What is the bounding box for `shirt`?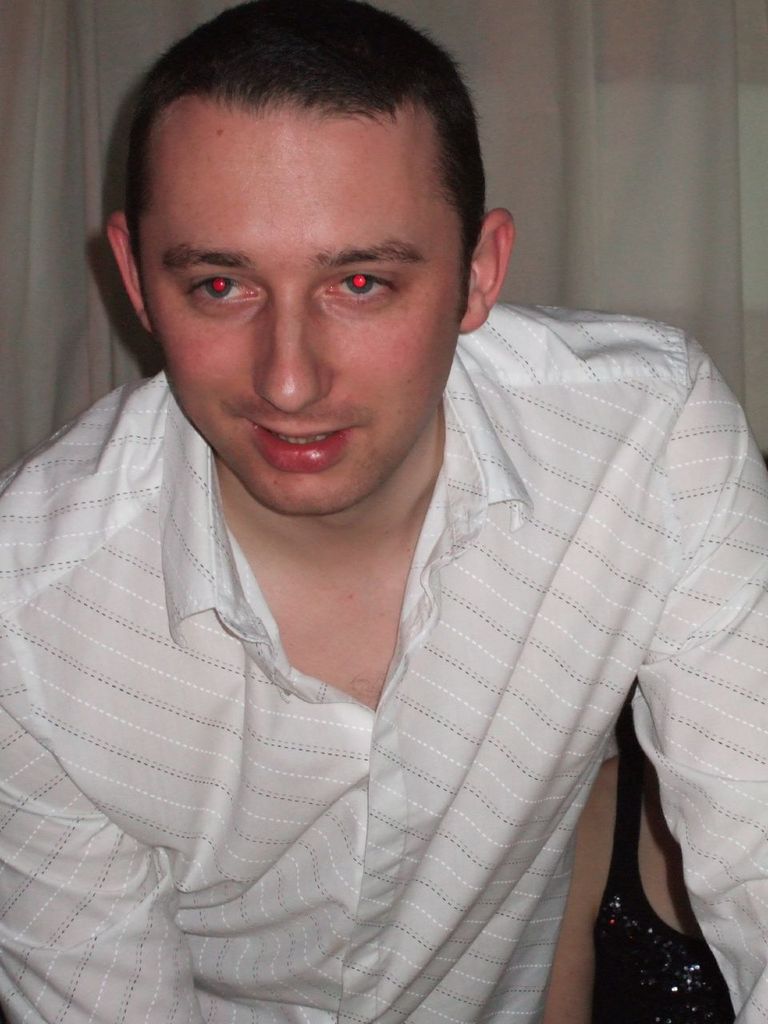
0:305:767:1023.
